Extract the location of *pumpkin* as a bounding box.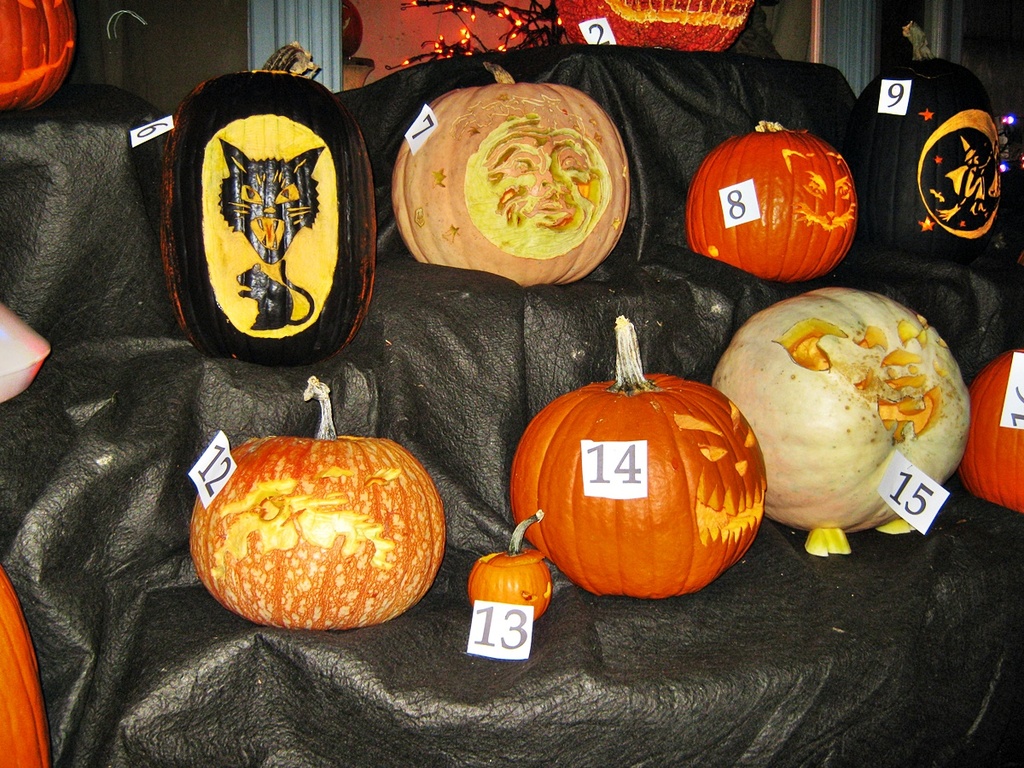
192/371/445/630.
